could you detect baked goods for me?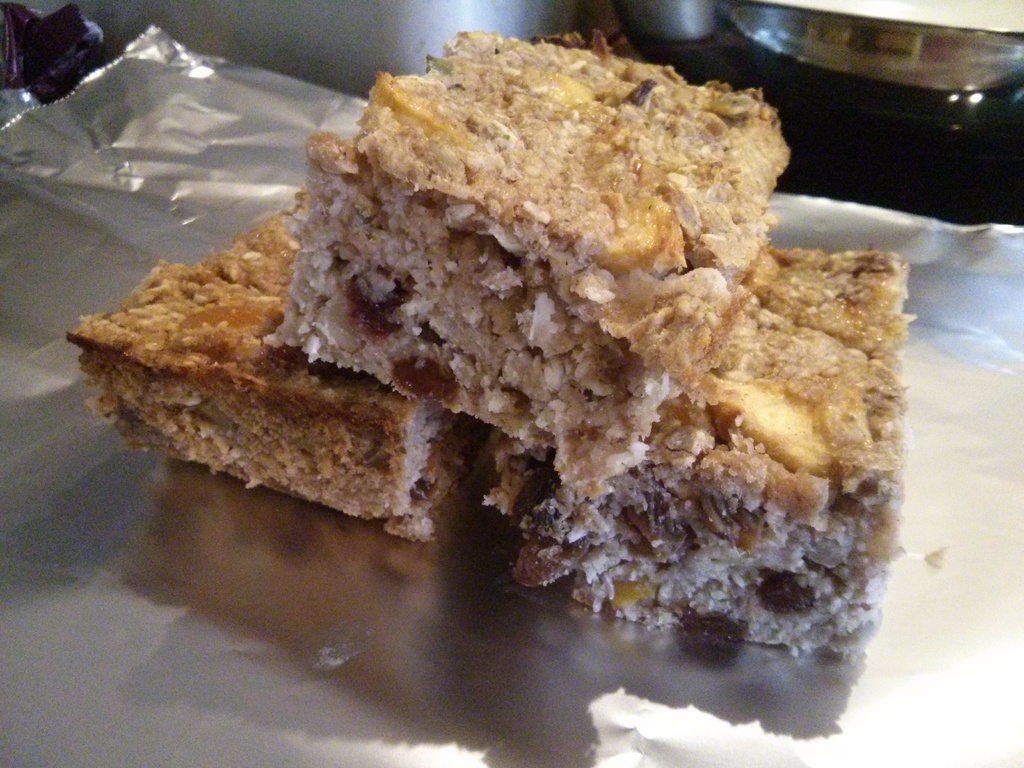
Detection result: select_region(66, 185, 497, 538).
